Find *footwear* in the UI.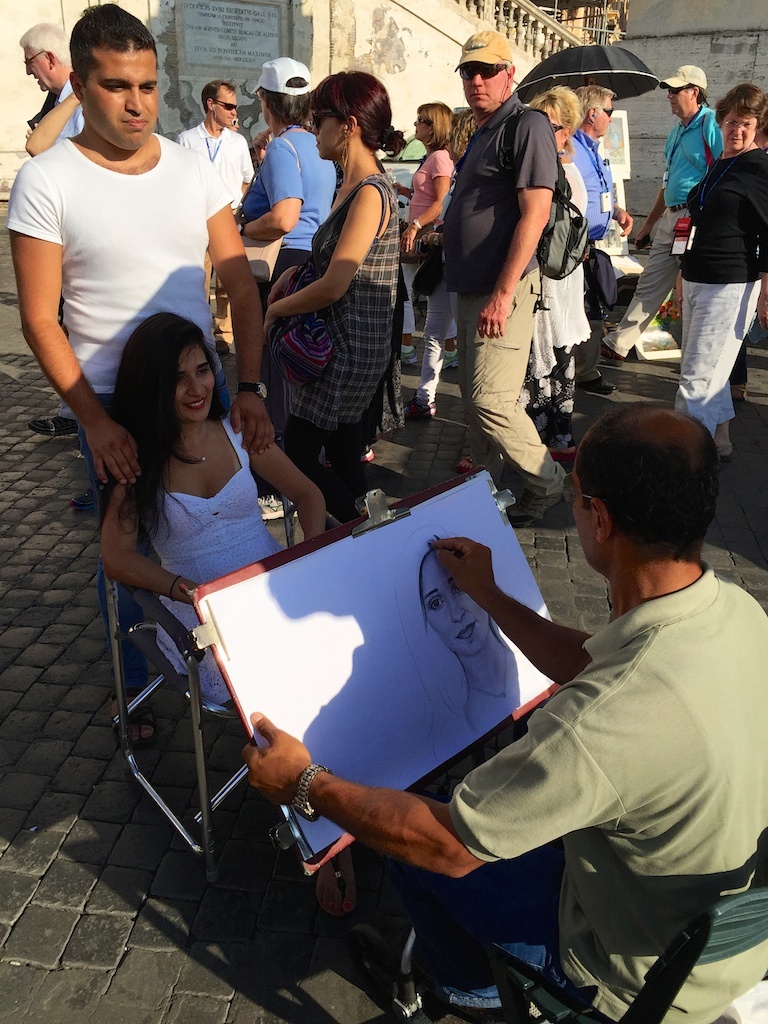
UI element at <bbox>313, 854, 359, 920</bbox>.
